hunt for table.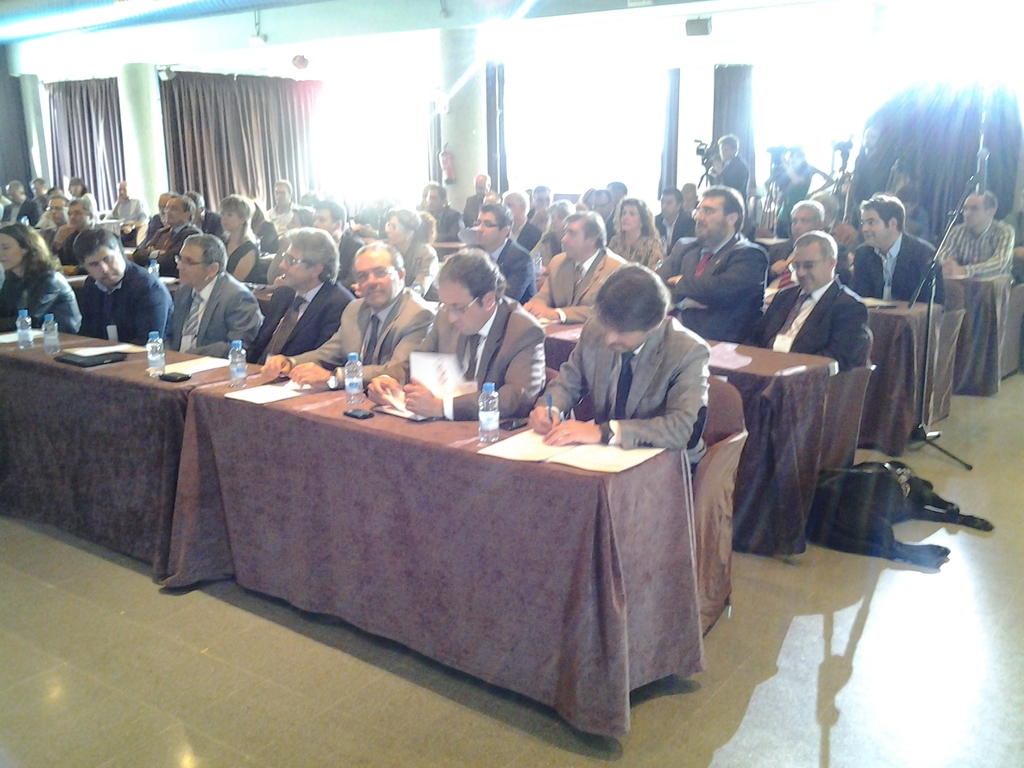
Hunted down at left=1, top=330, right=260, bottom=581.
